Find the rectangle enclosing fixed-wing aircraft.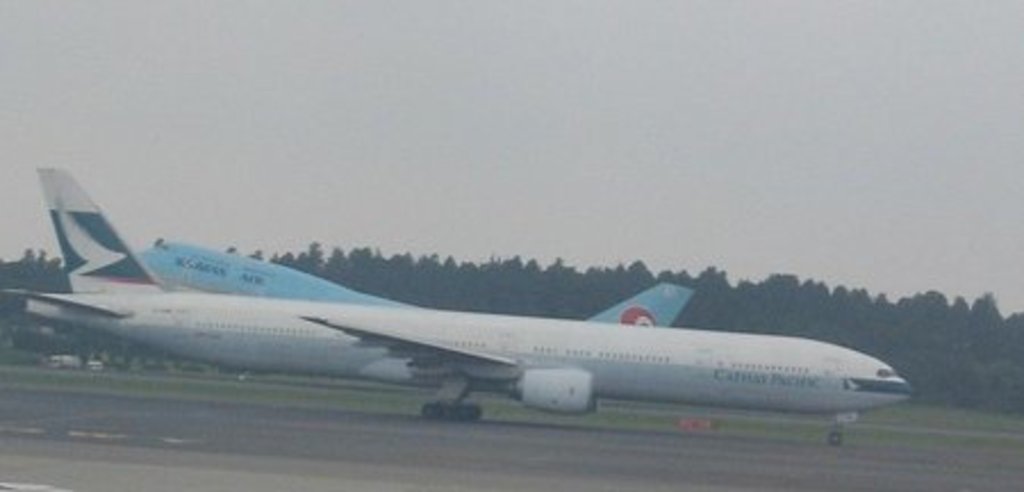
(left=0, top=173, right=928, bottom=419).
